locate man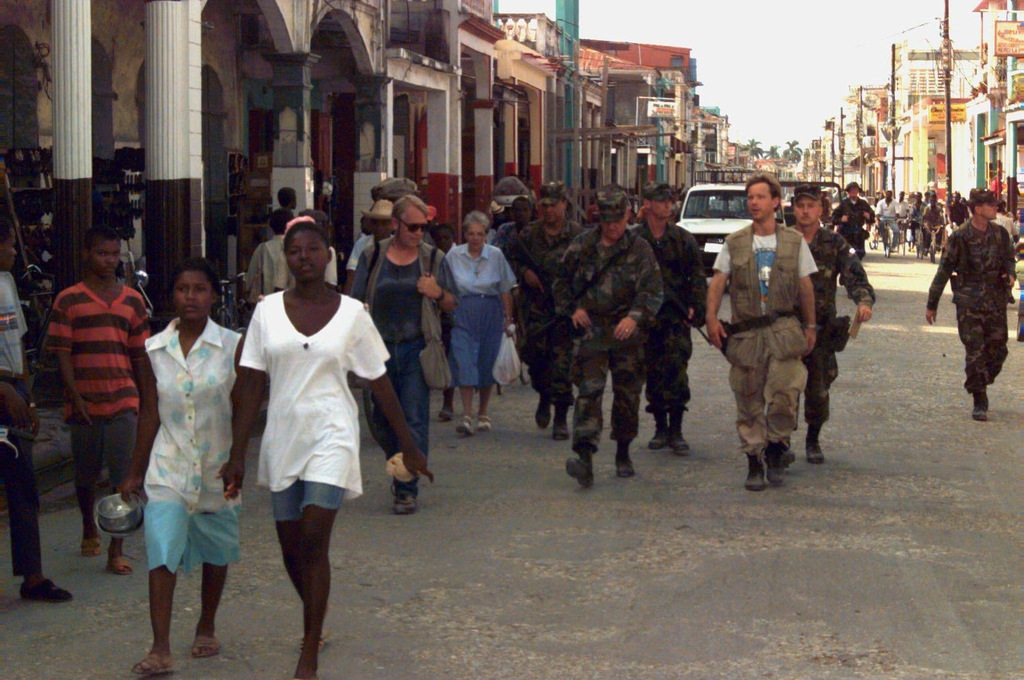
l=507, t=182, r=579, b=439
